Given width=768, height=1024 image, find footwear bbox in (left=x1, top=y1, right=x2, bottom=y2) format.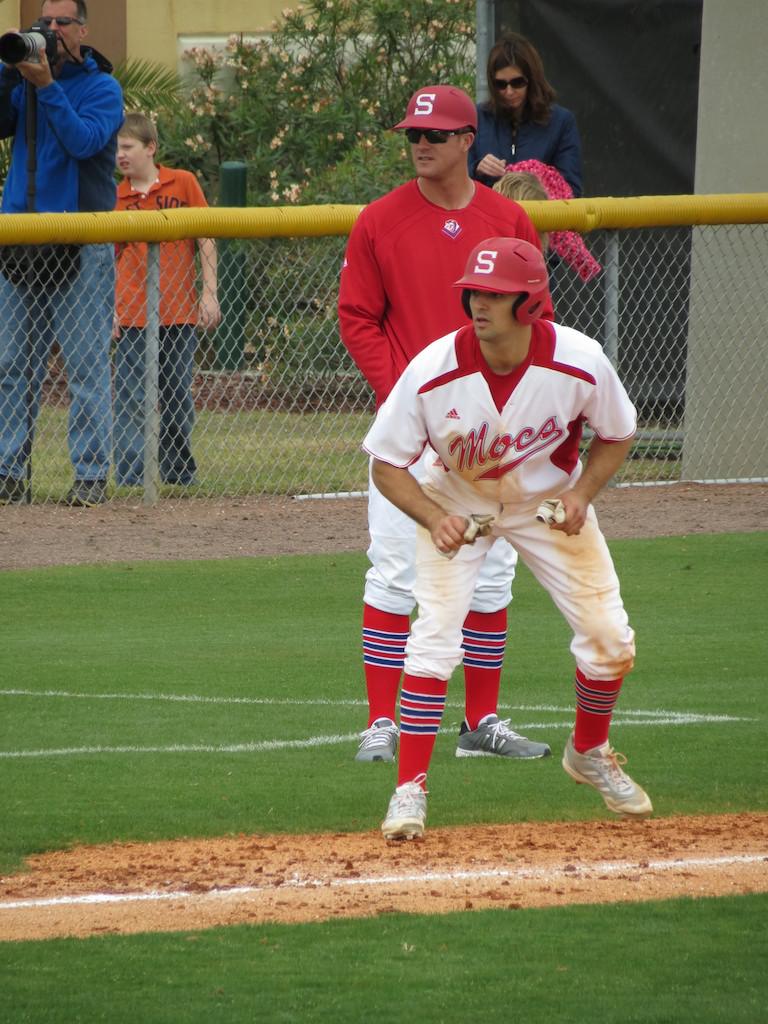
(left=64, top=477, right=107, bottom=508).
